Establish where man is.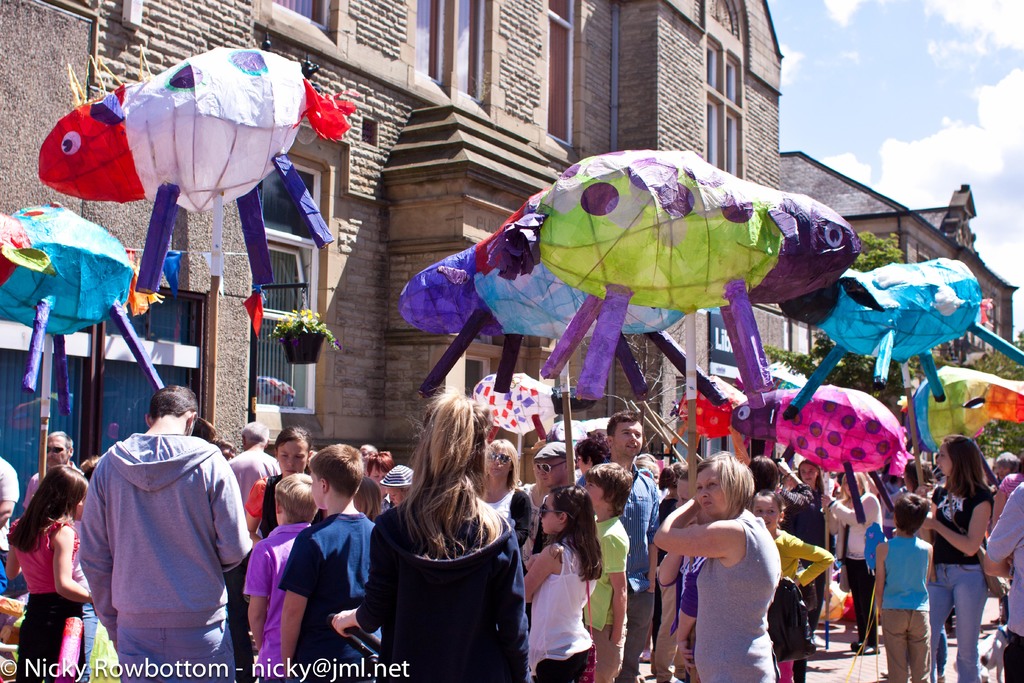
Established at box(933, 454, 947, 480).
